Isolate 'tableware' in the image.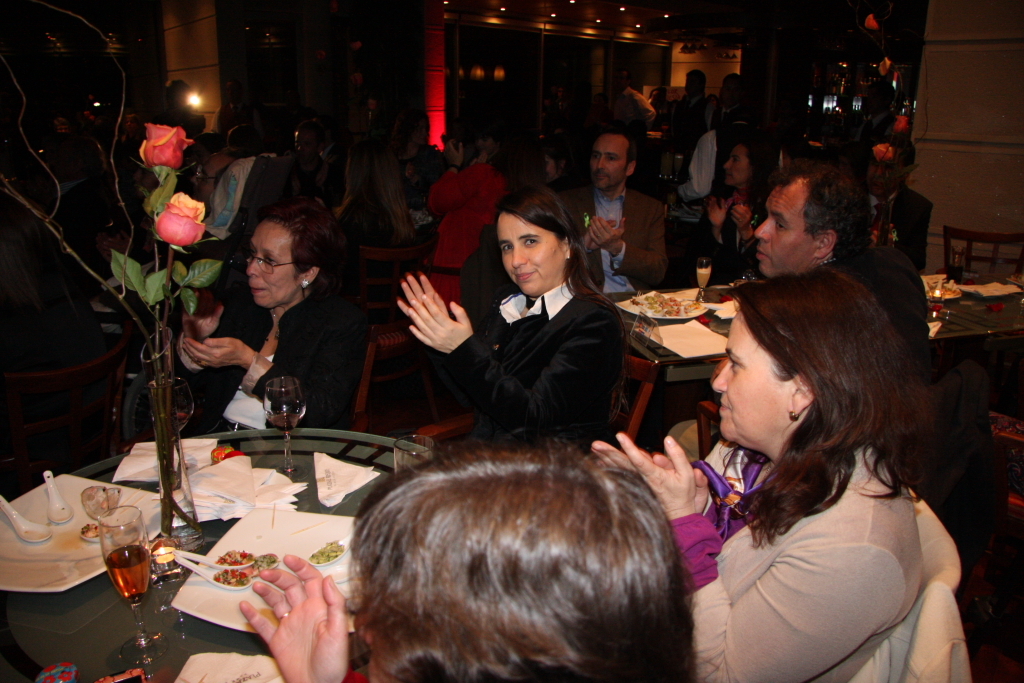
Isolated region: 175 554 248 588.
